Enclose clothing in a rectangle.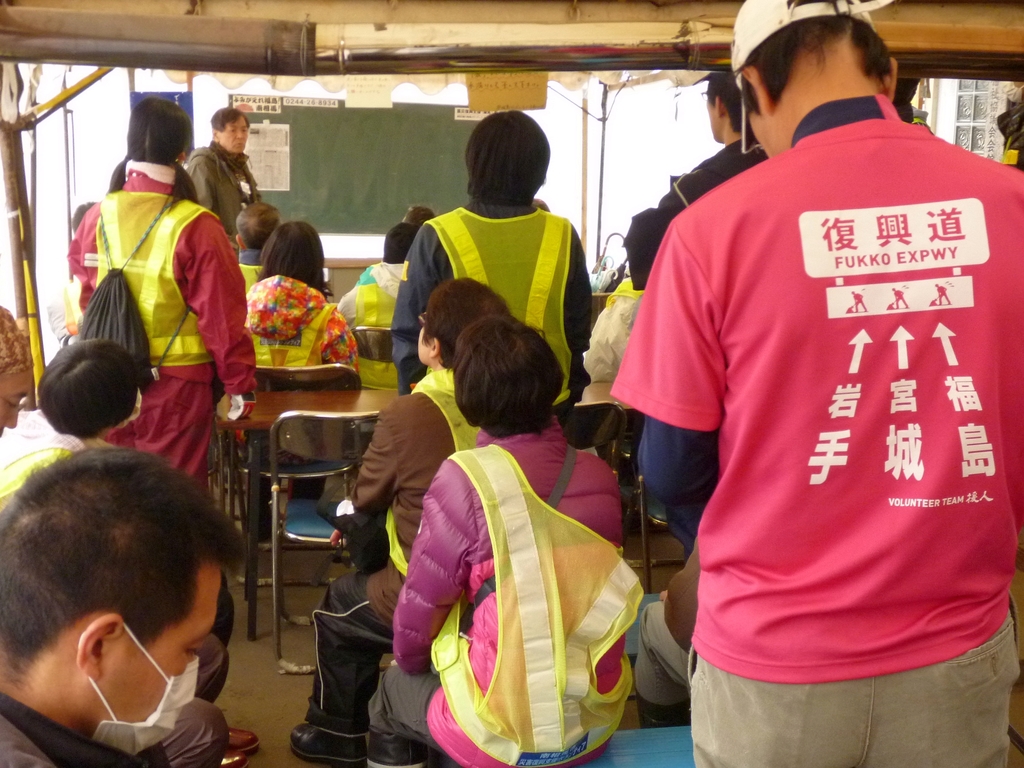
x1=583, y1=283, x2=649, y2=392.
